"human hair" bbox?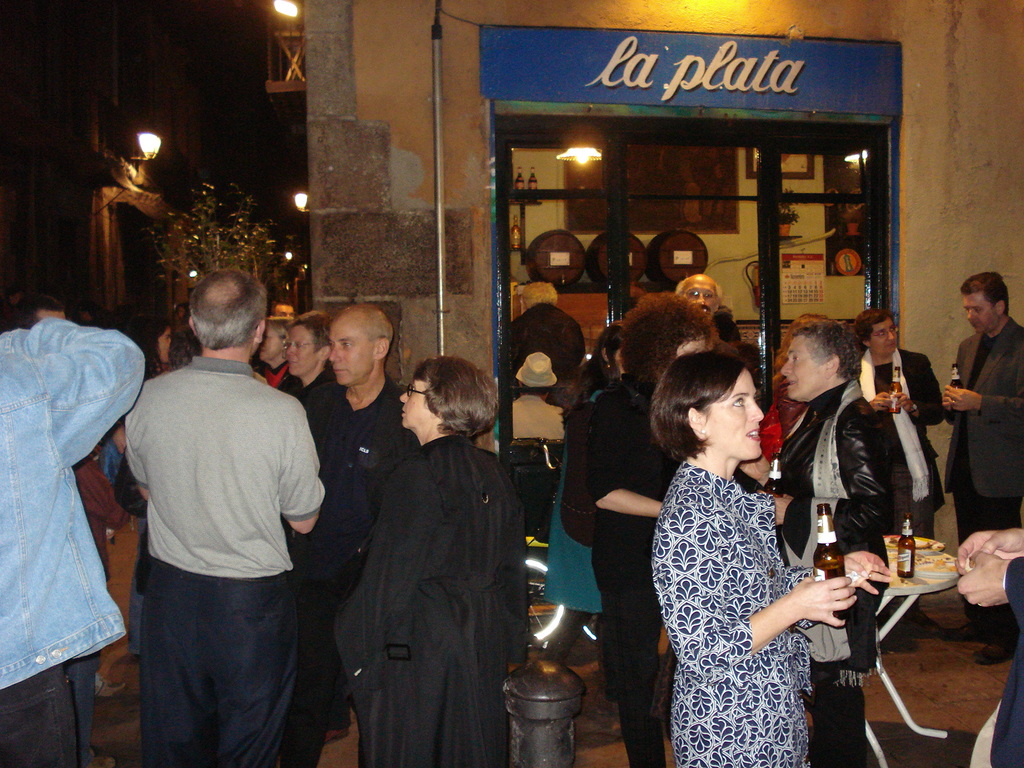
[left=403, top=356, right=493, bottom=451]
